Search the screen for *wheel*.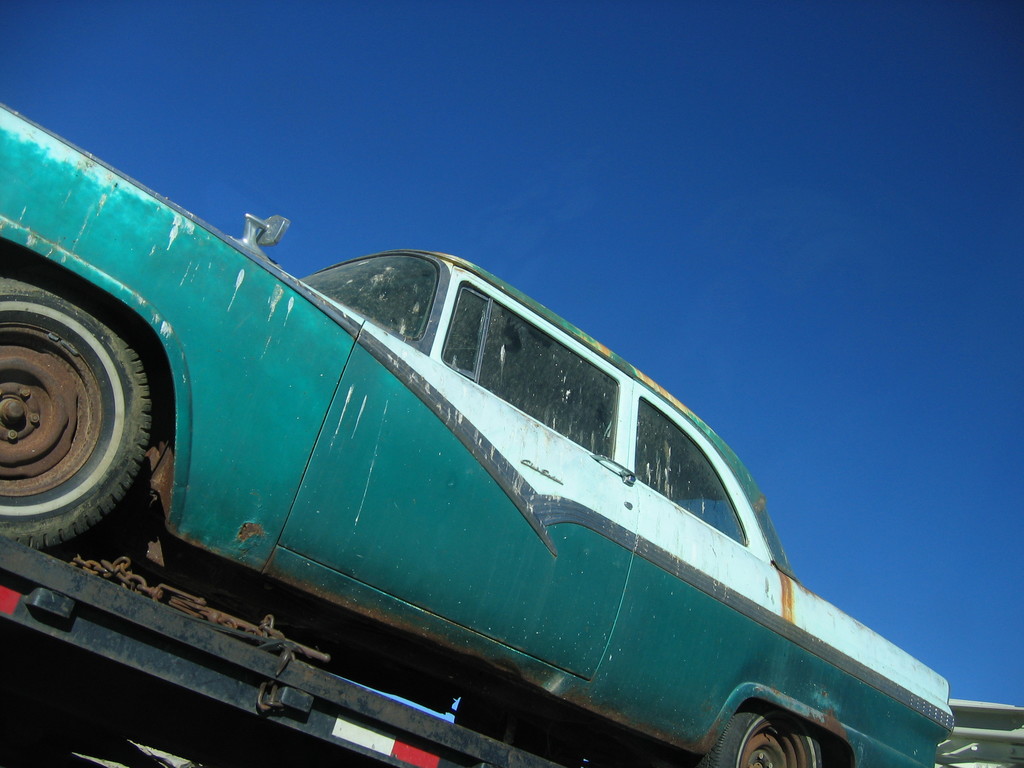
Found at <region>690, 701, 821, 767</region>.
